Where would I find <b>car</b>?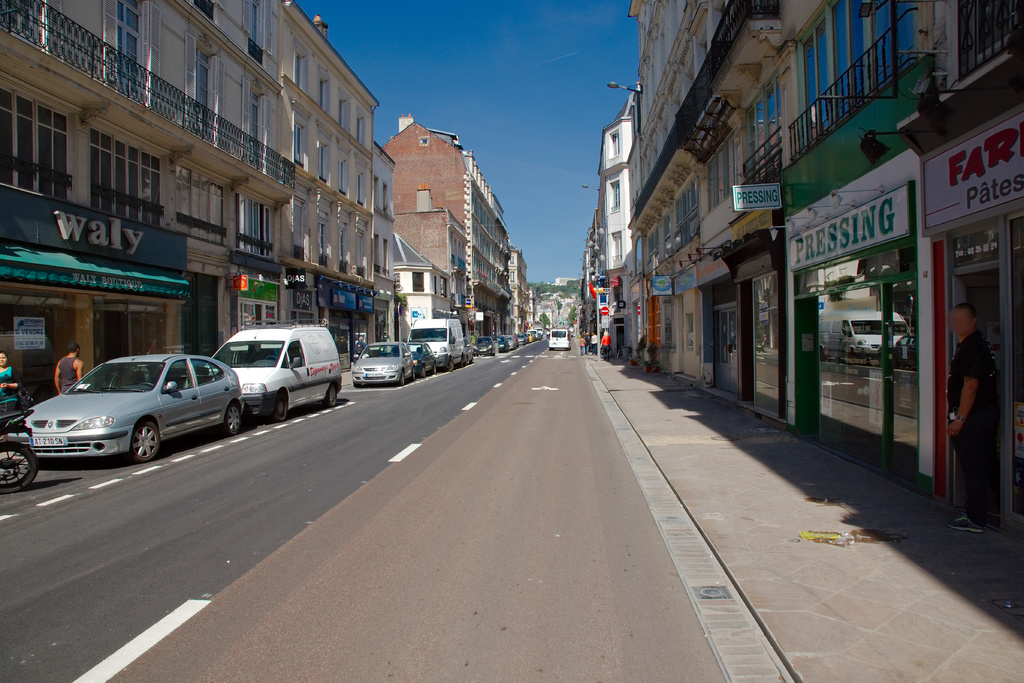
At bbox(418, 343, 440, 378).
